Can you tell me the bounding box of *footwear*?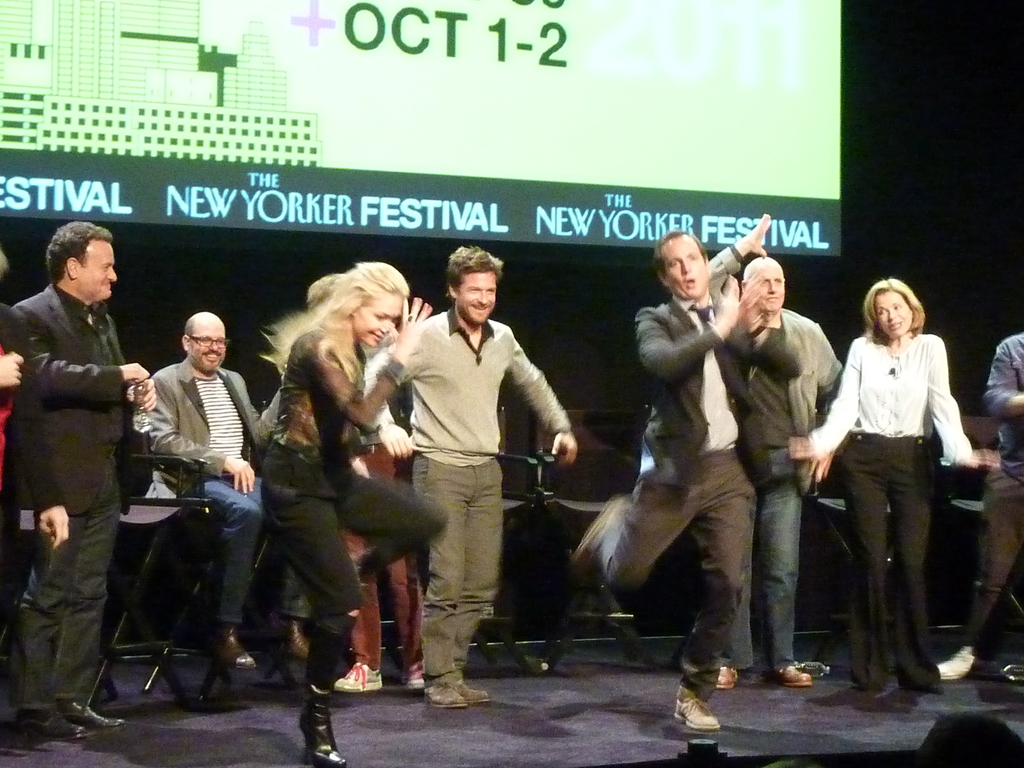
crop(332, 664, 385, 696).
